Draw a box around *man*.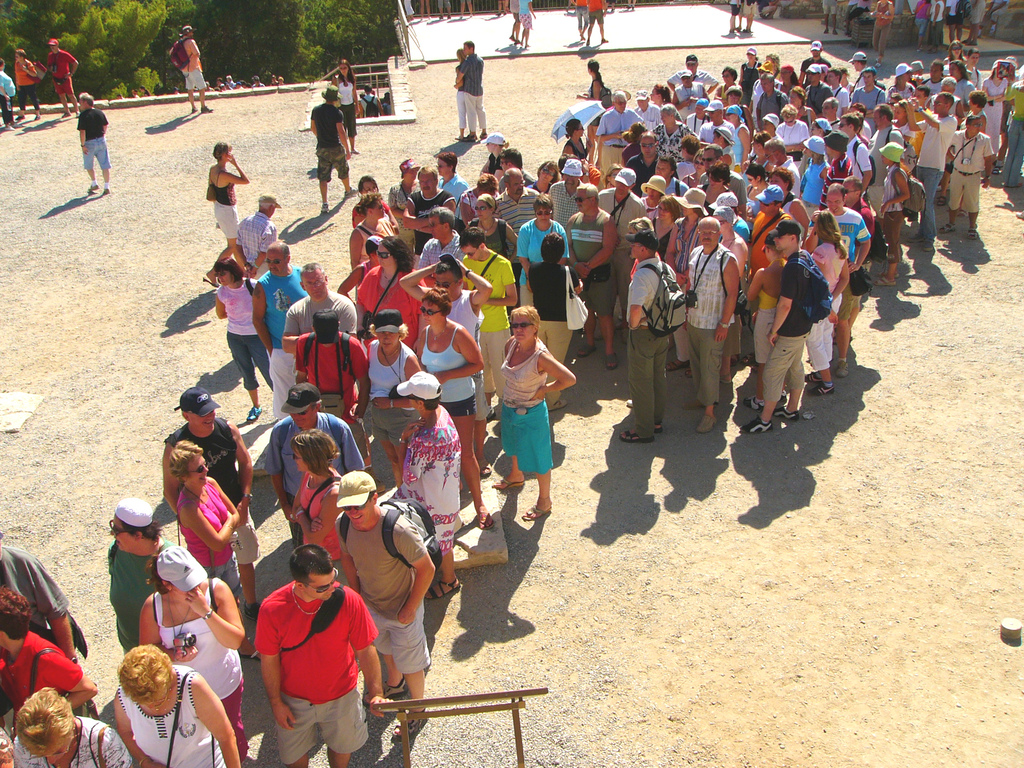
box=[781, 106, 807, 147].
